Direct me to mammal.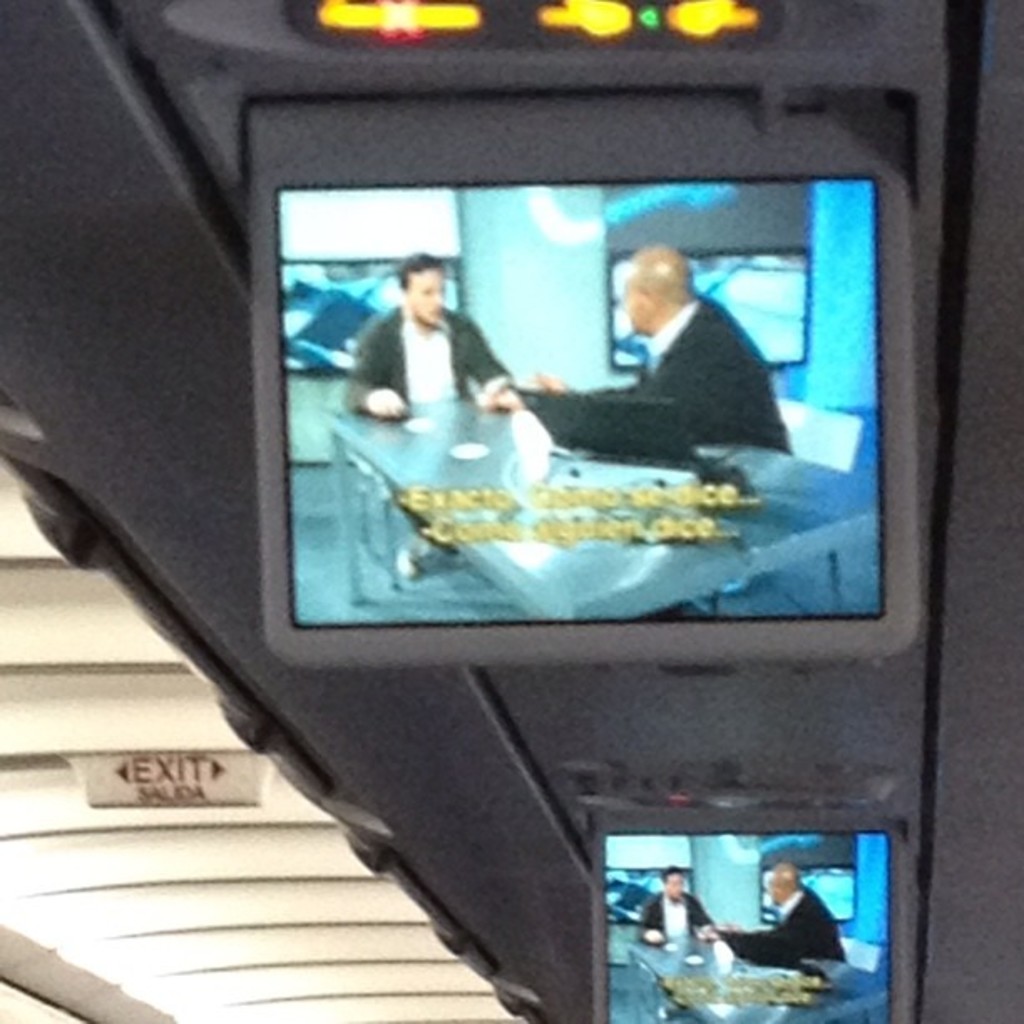
Direction: select_region(335, 246, 517, 577).
